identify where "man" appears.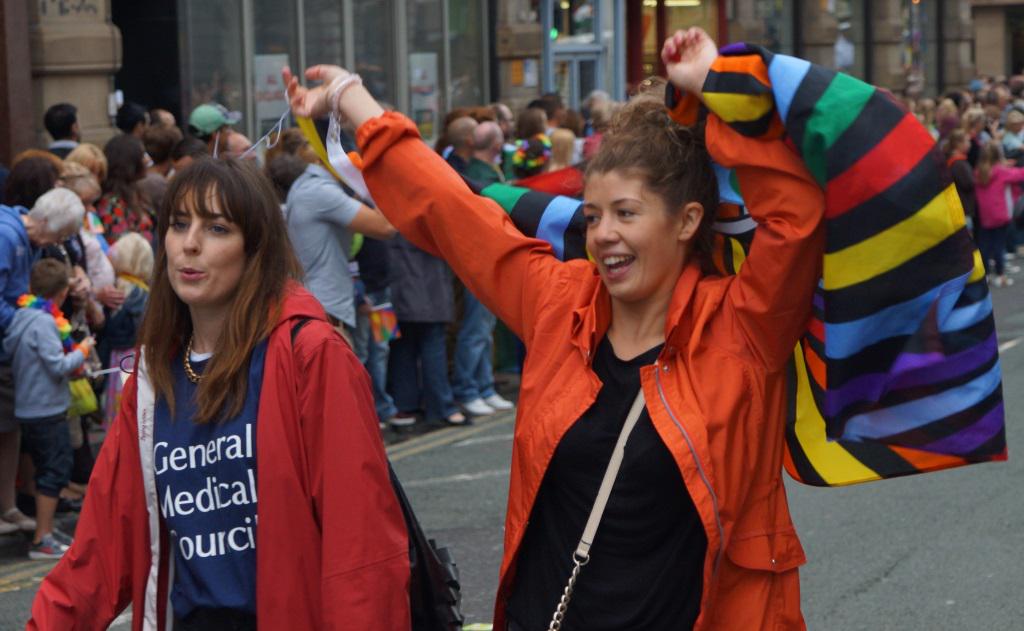
Appears at bbox=[277, 129, 408, 331].
